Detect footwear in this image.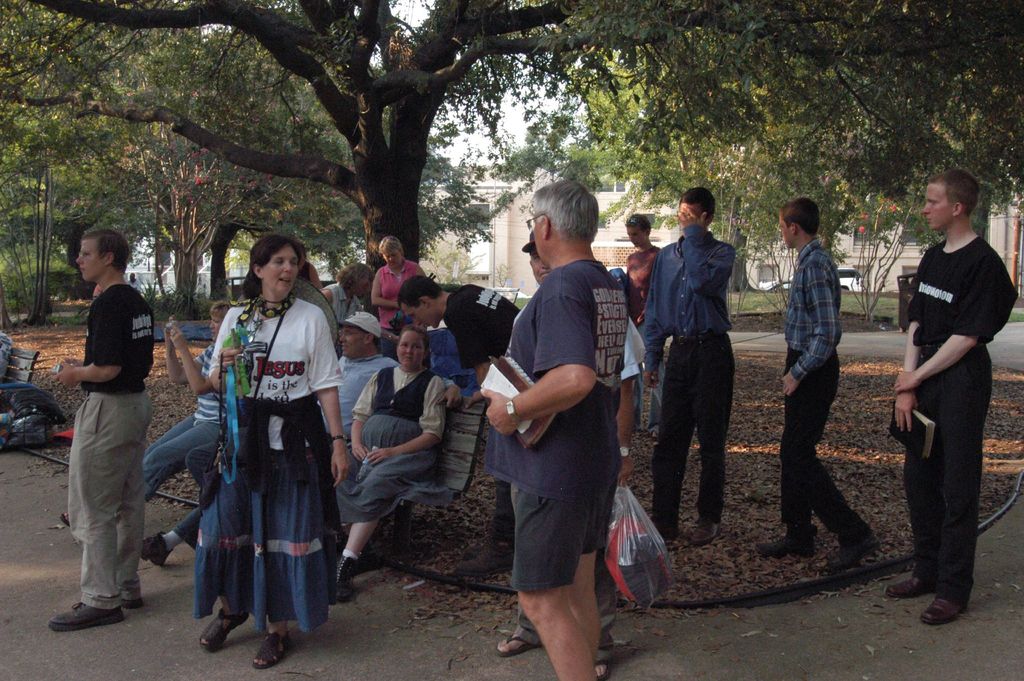
Detection: left=757, top=526, right=814, bottom=559.
